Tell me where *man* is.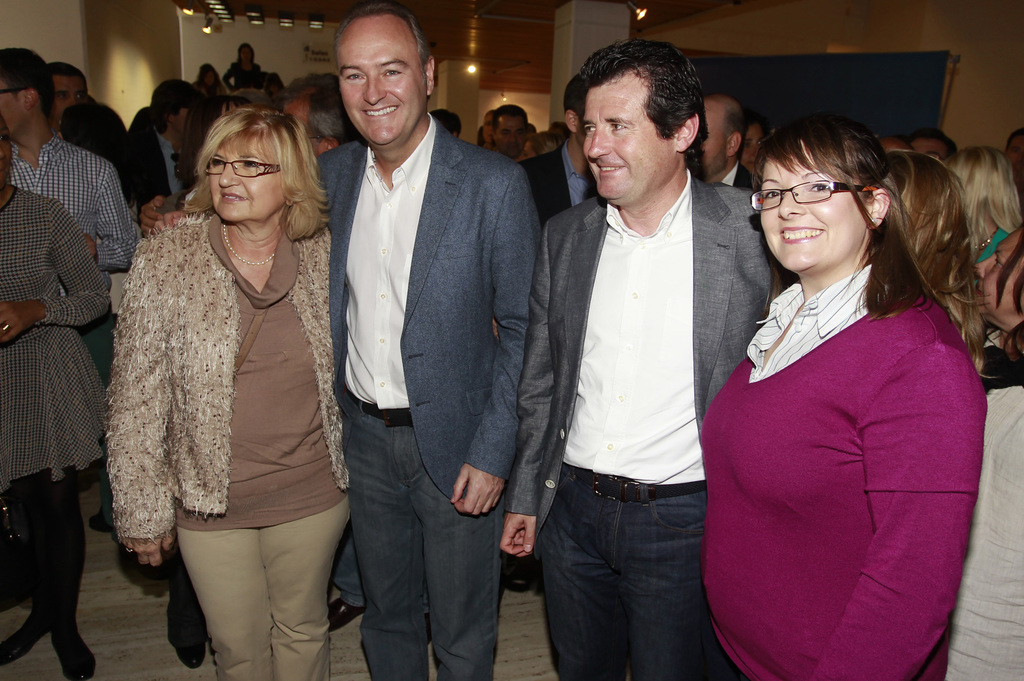
*man* is at bbox=(705, 88, 754, 190).
